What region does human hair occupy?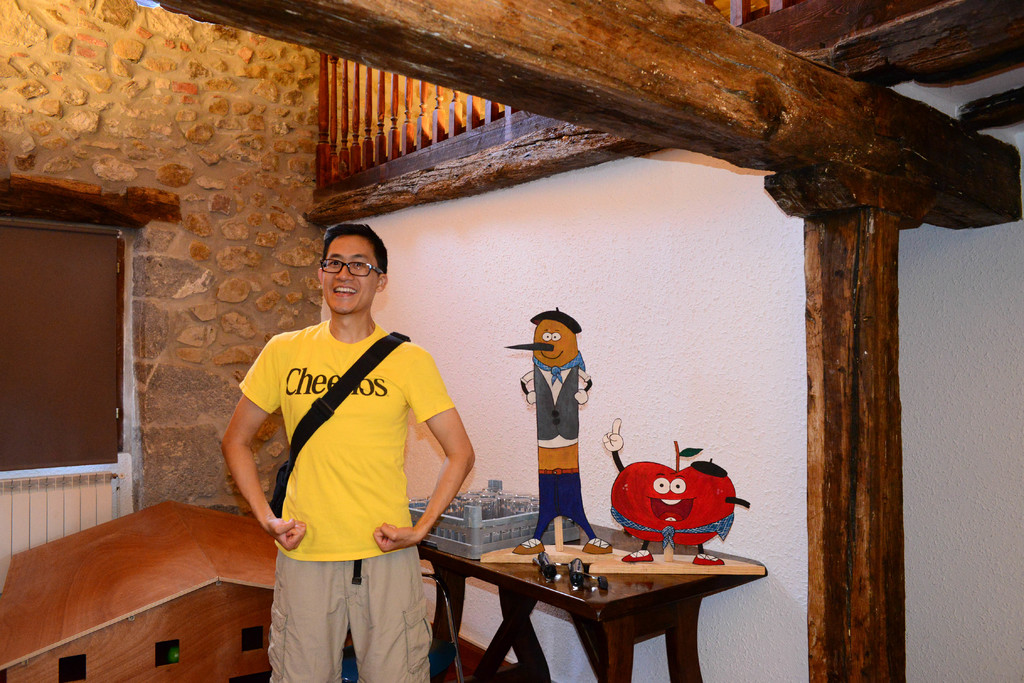
(left=529, top=305, right=584, bottom=335).
